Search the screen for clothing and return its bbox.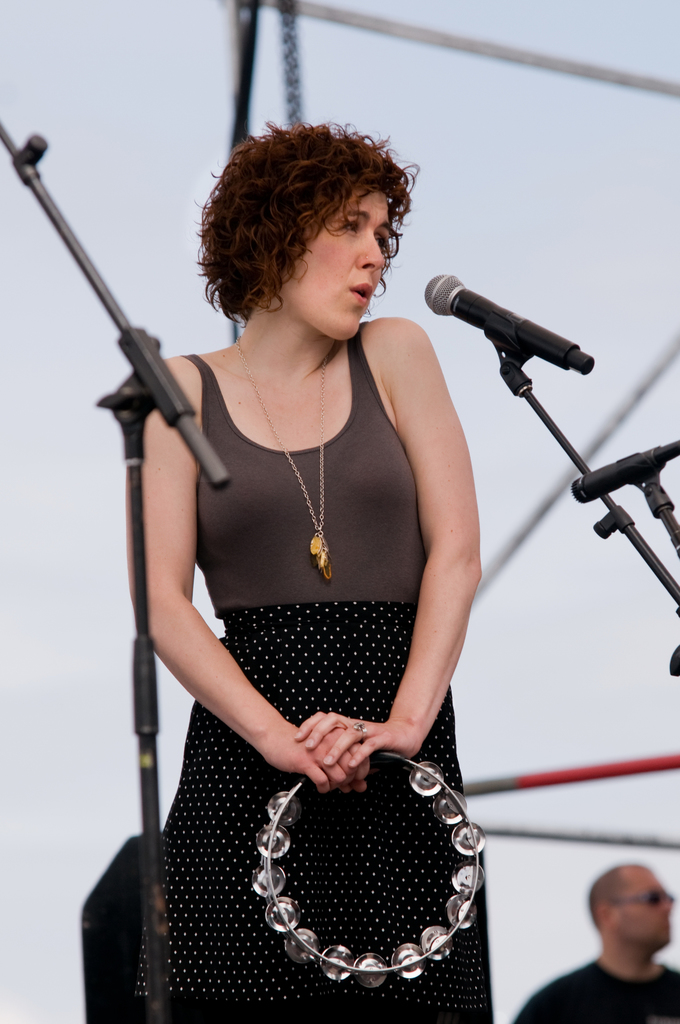
Found: pyautogui.locateOnScreen(516, 963, 679, 1023).
